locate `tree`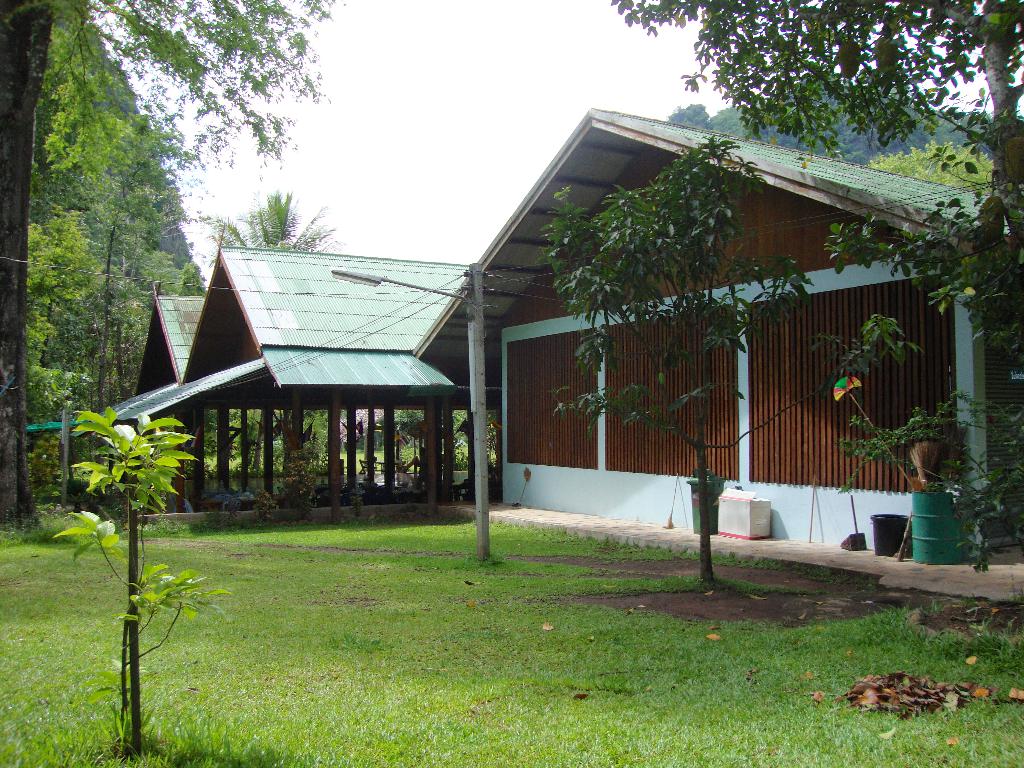
box(202, 189, 337, 474)
